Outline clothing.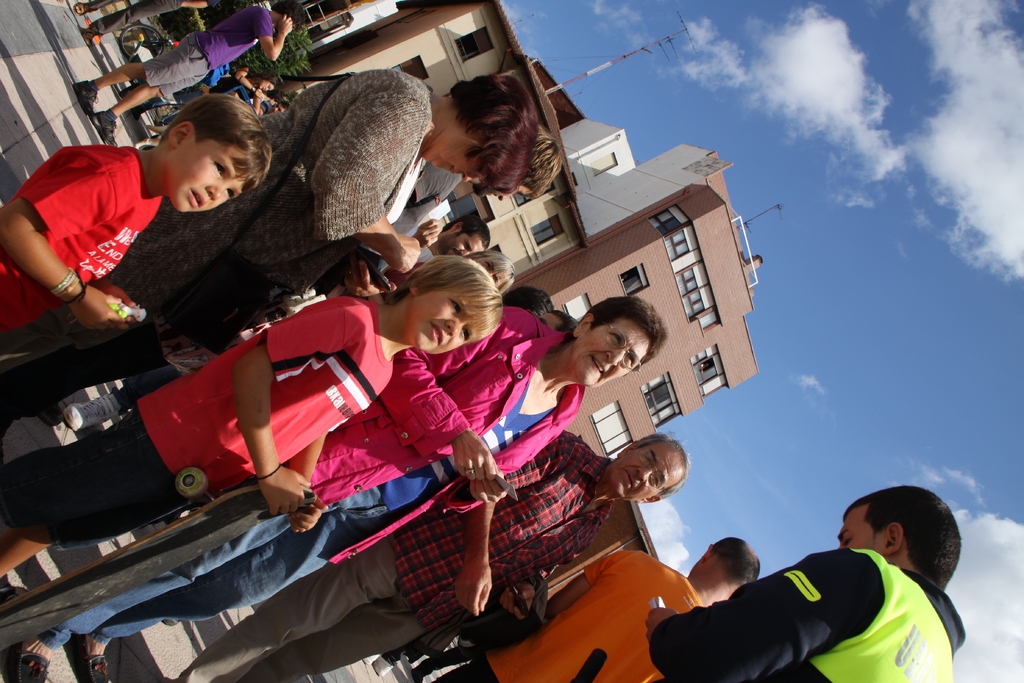
Outline: box=[1, 146, 164, 332].
